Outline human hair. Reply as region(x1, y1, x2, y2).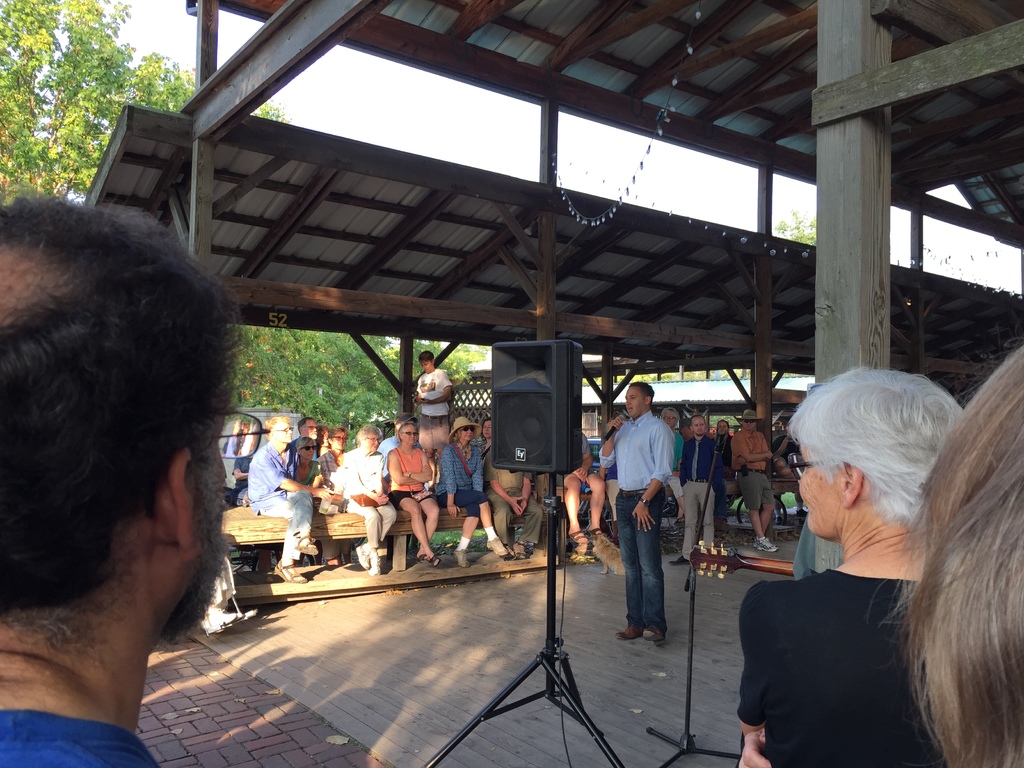
region(415, 349, 433, 365).
